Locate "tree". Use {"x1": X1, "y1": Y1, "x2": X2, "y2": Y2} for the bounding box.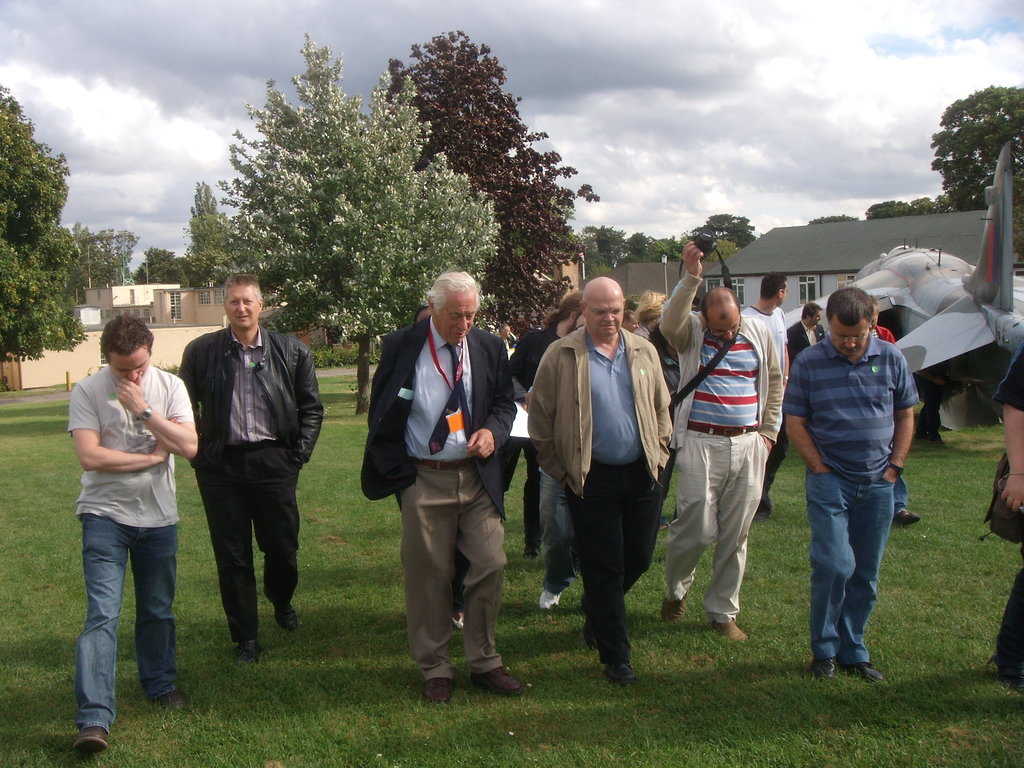
{"x1": 130, "y1": 245, "x2": 216, "y2": 287}.
